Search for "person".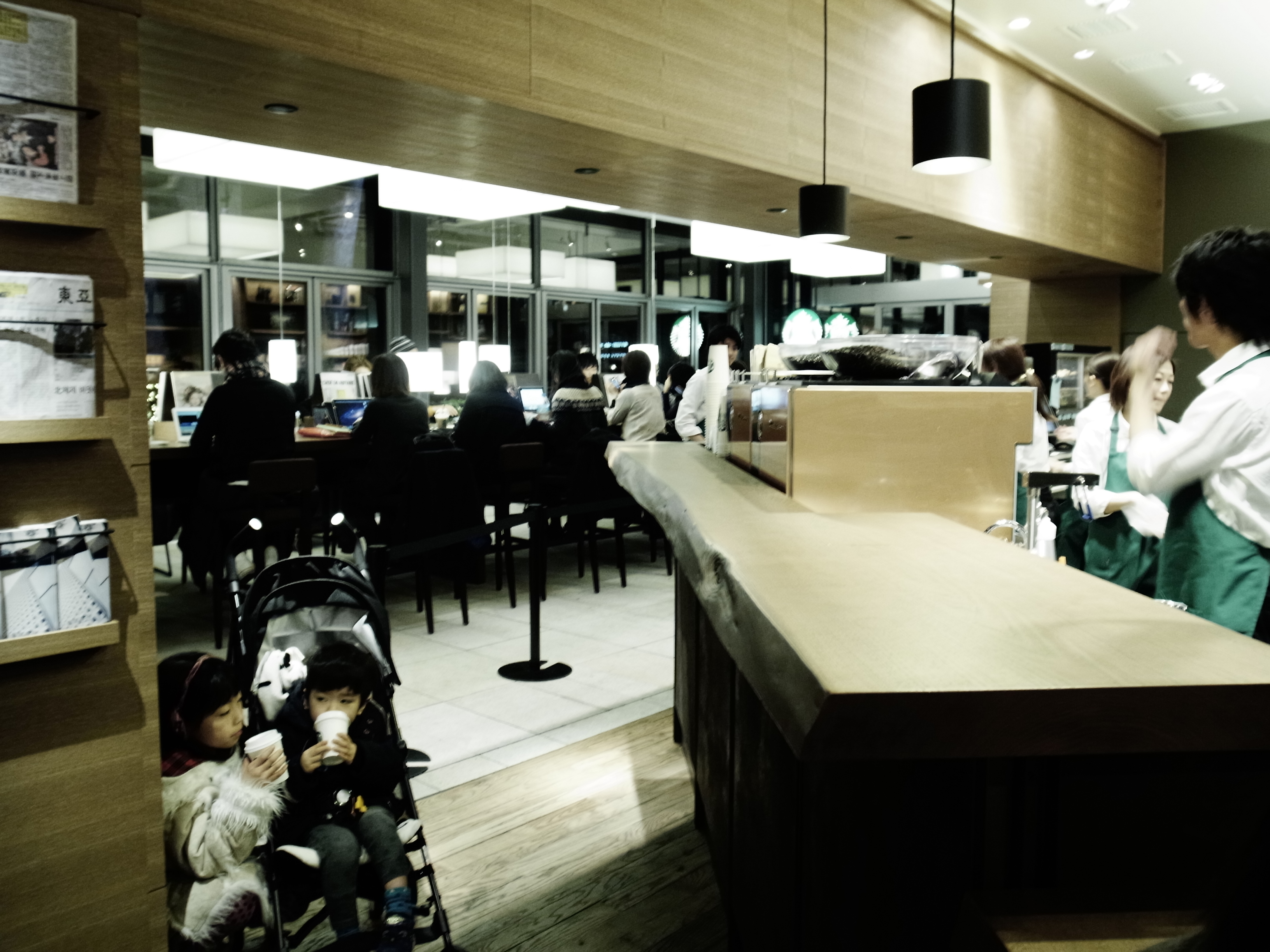
Found at bbox=[209, 135, 238, 172].
